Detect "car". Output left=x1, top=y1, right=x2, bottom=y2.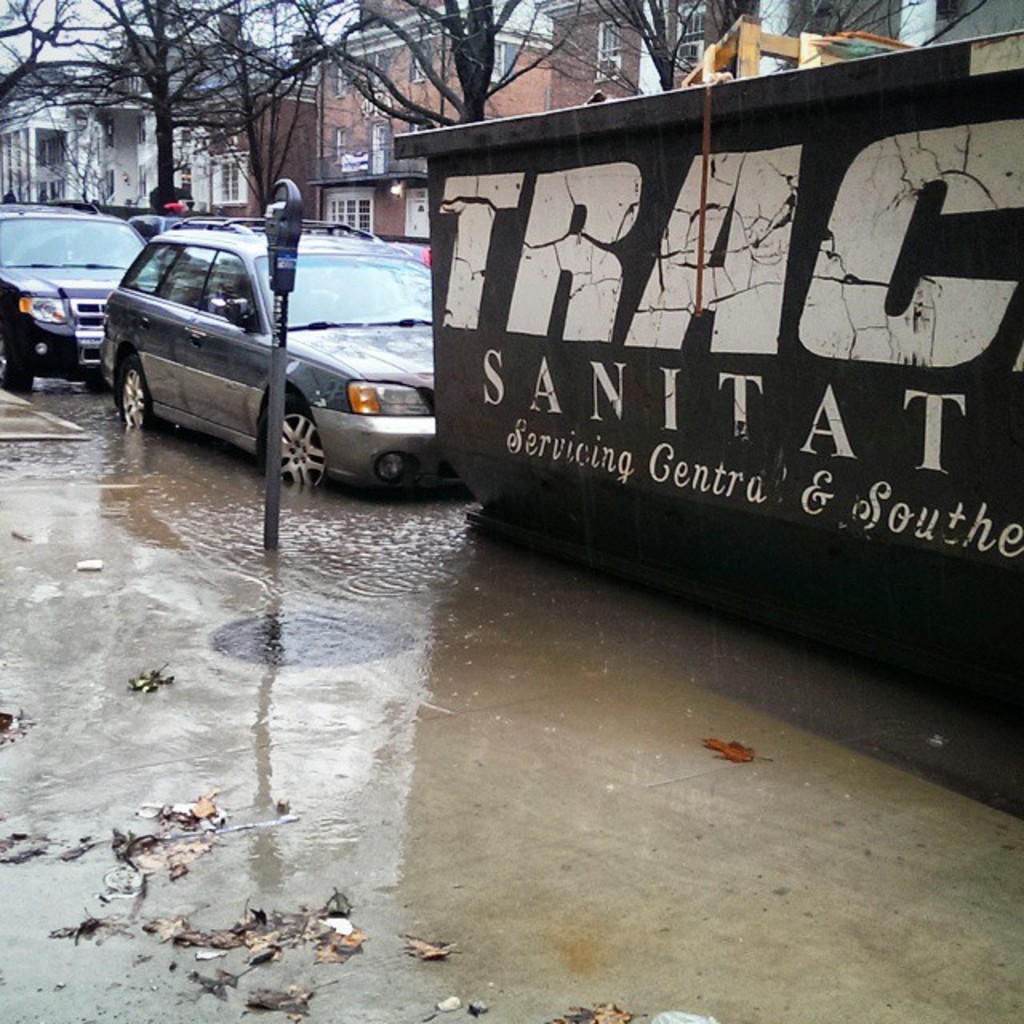
left=0, top=198, right=155, bottom=398.
